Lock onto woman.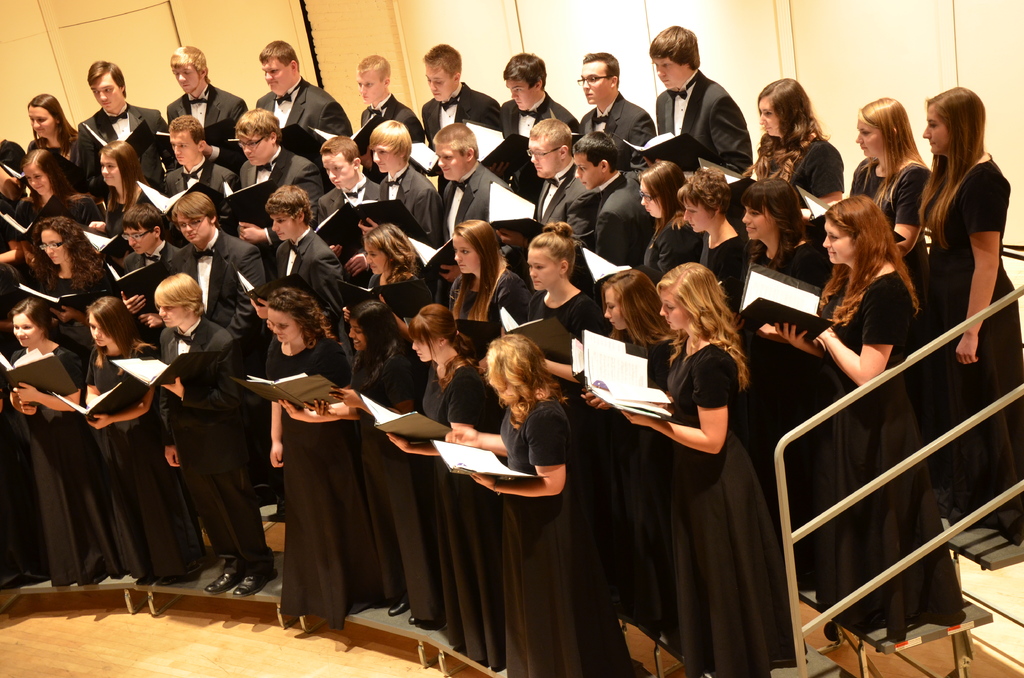
Locked: box(753, 197, 932, 643).
